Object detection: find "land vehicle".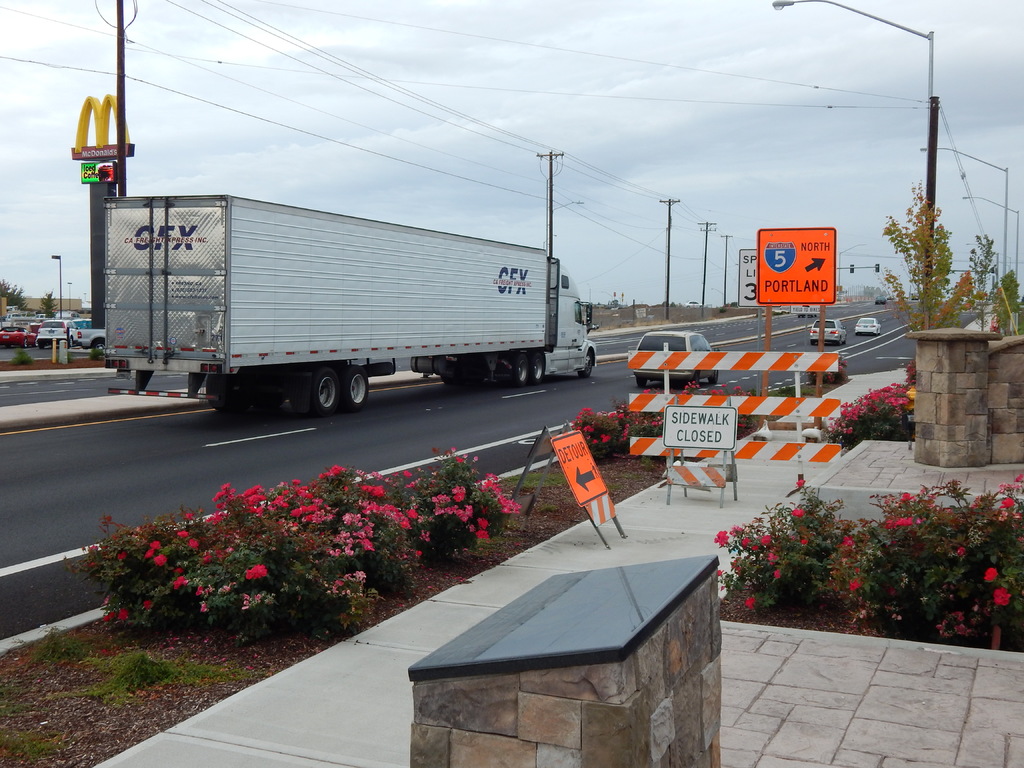
crop(79, 319, 108, 350).
